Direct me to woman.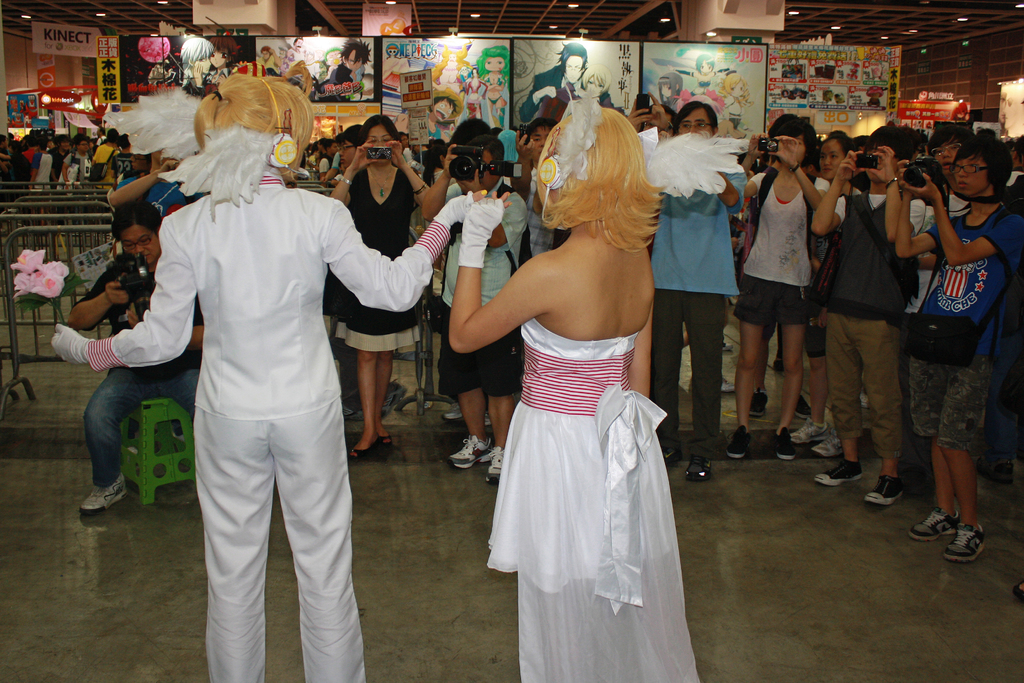
Direction: 461, 68, 489, 117.
